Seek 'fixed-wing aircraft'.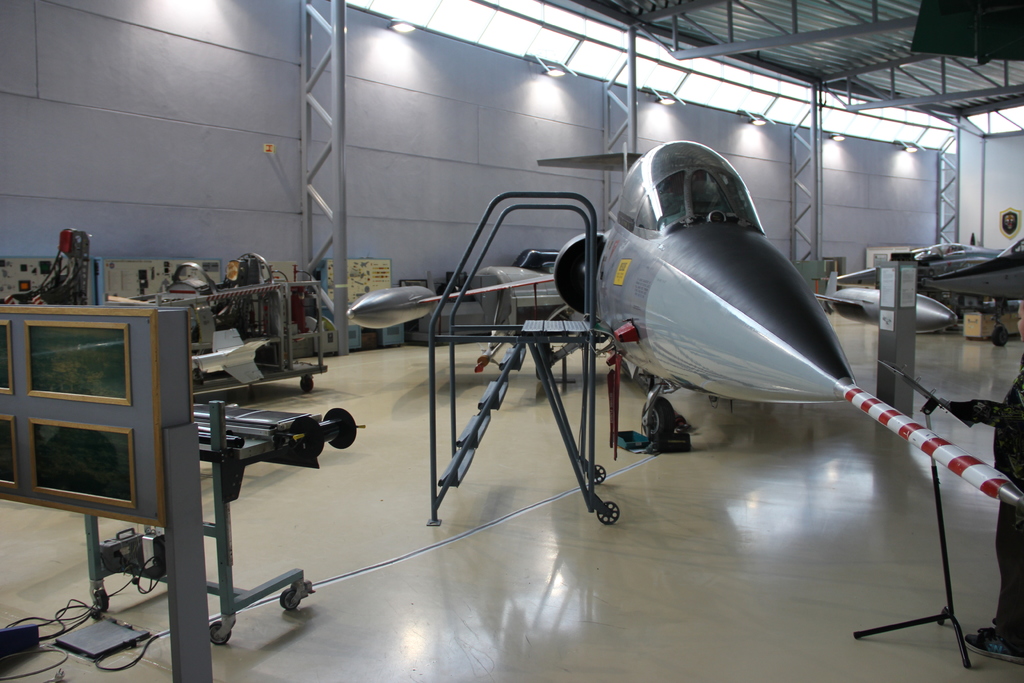
833 238 1023 347.
